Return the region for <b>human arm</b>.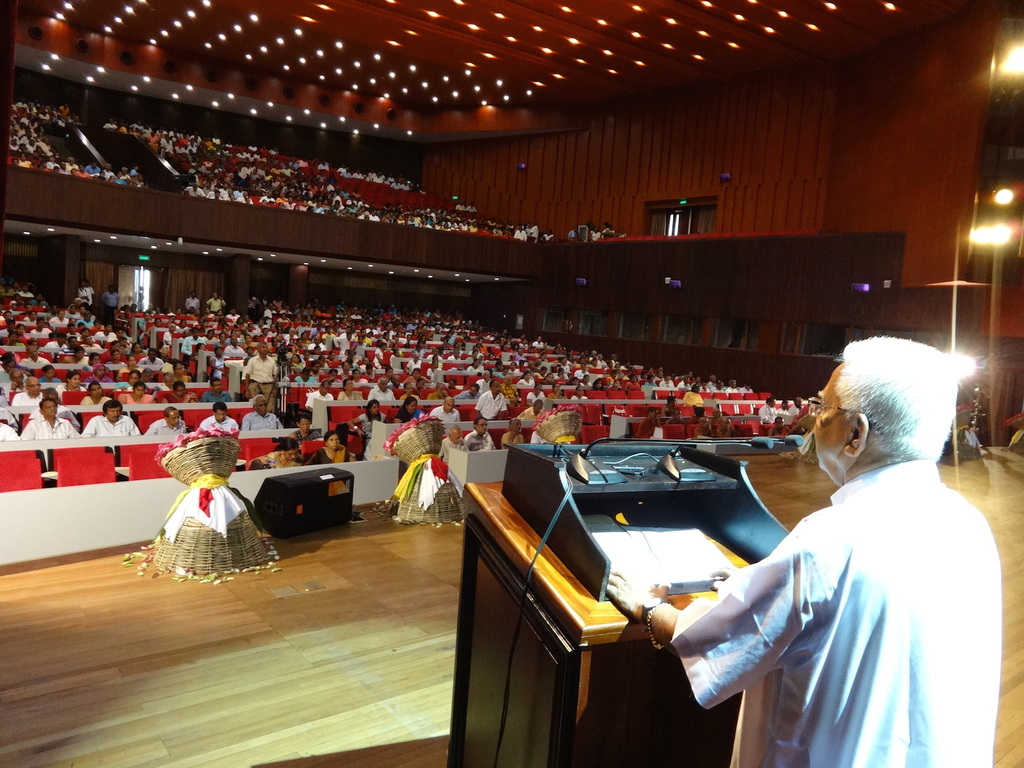
rect(223, 346, 229, 353).
